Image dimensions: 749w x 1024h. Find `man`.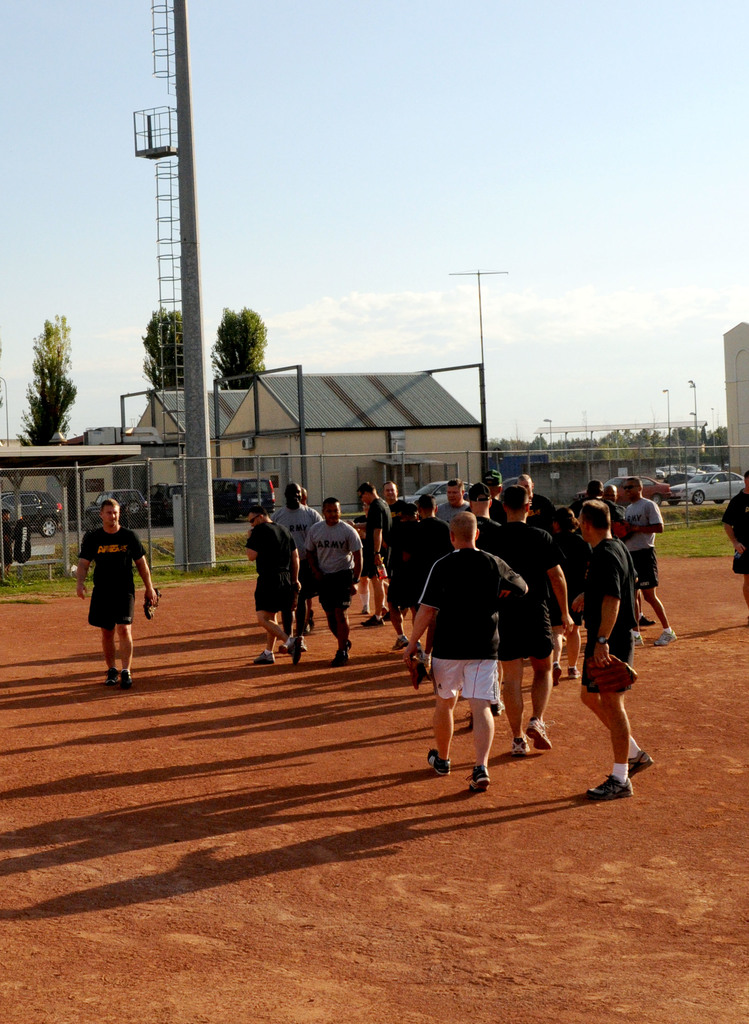
595/481/634/626.
